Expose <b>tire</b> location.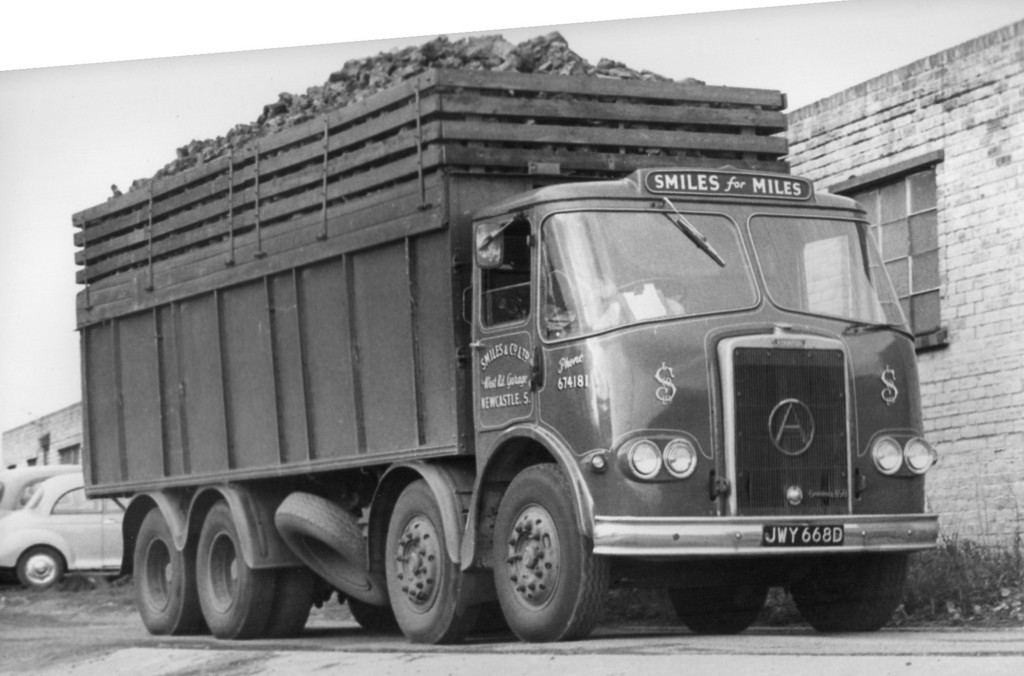
Exposed at bbox(273, 490, 383, 611).
